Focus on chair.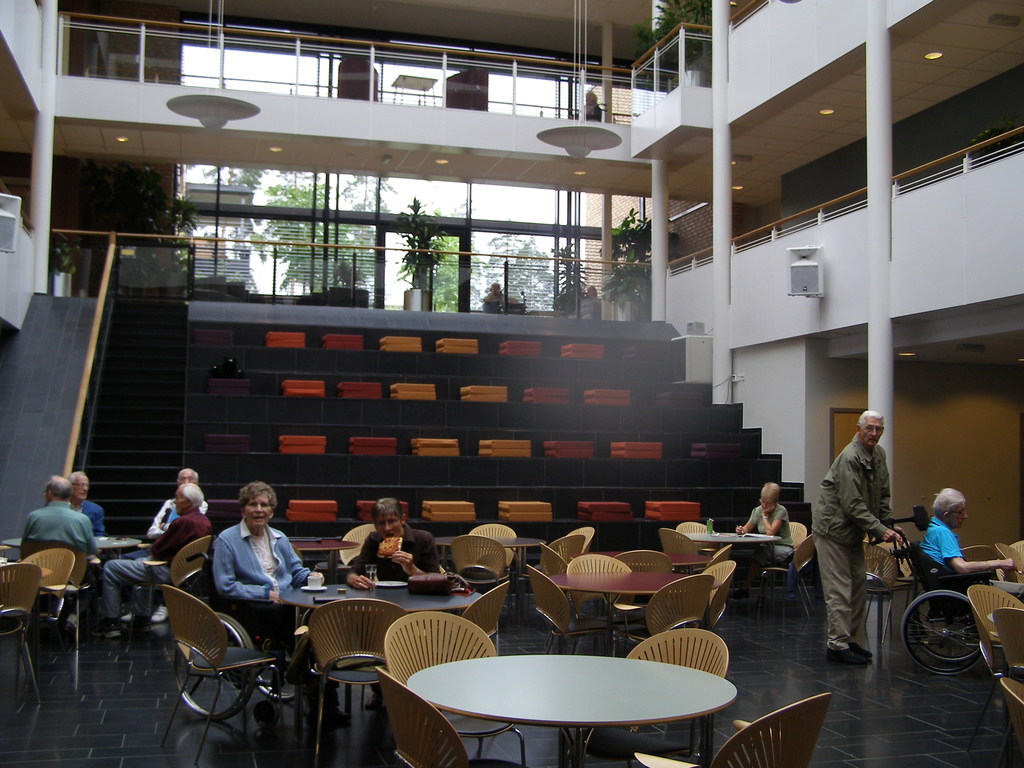
Focused at bbox(858, 543, 895, 645).
